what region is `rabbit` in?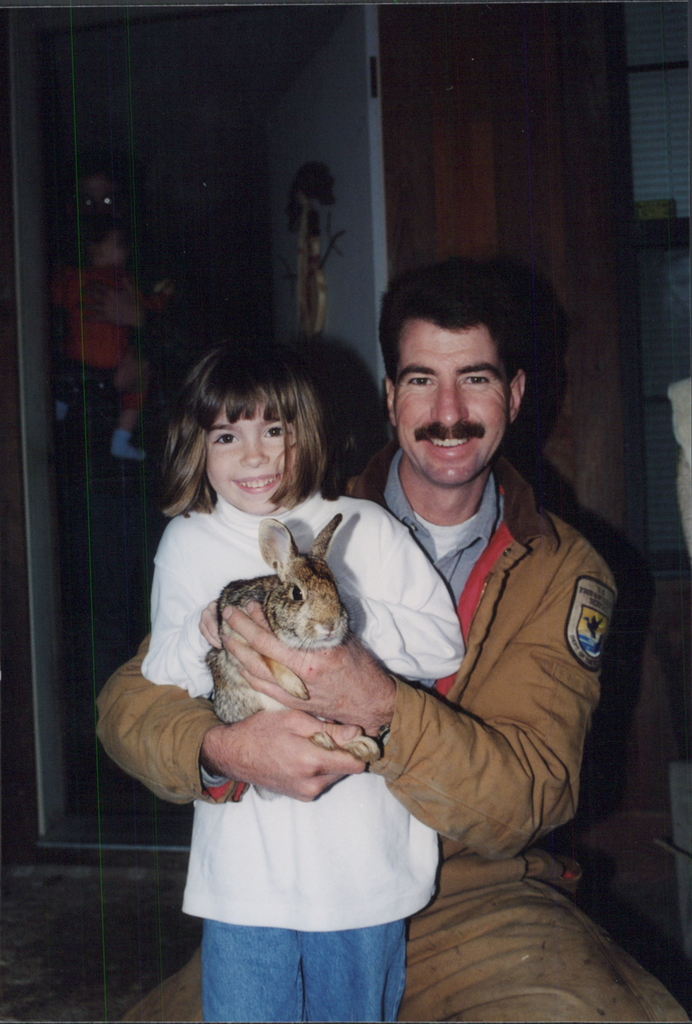
BBox(204, 507, 372, 796).
